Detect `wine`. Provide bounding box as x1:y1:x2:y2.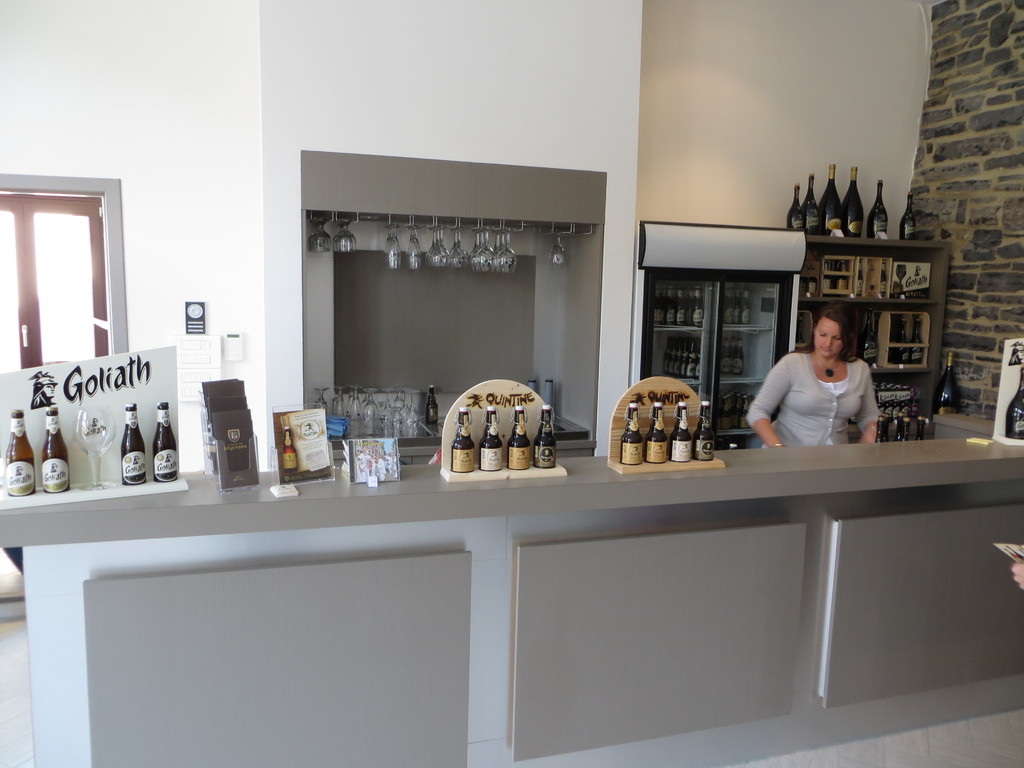
534:404:555:467.
